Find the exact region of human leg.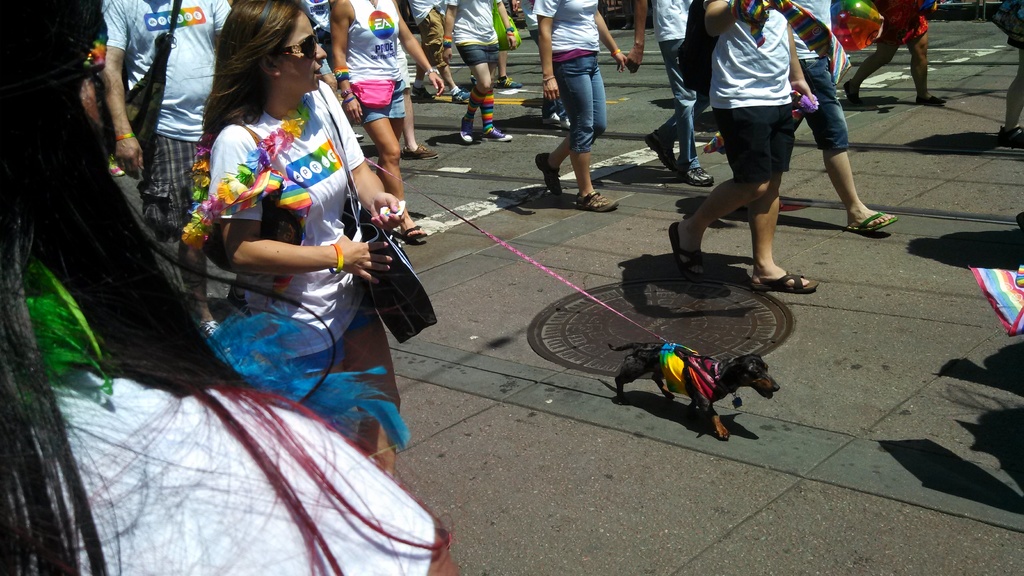
Exact region: bbox(552, 49, 612, 218).
